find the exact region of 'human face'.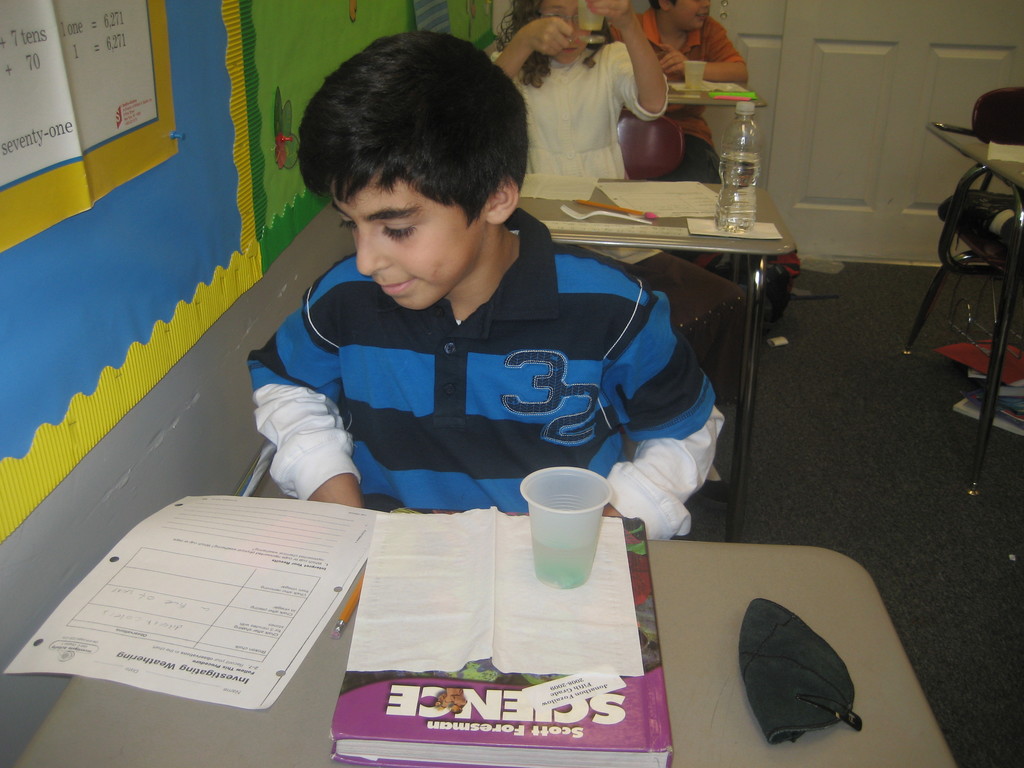
Exact region: region(331, 164, 485, 310).
